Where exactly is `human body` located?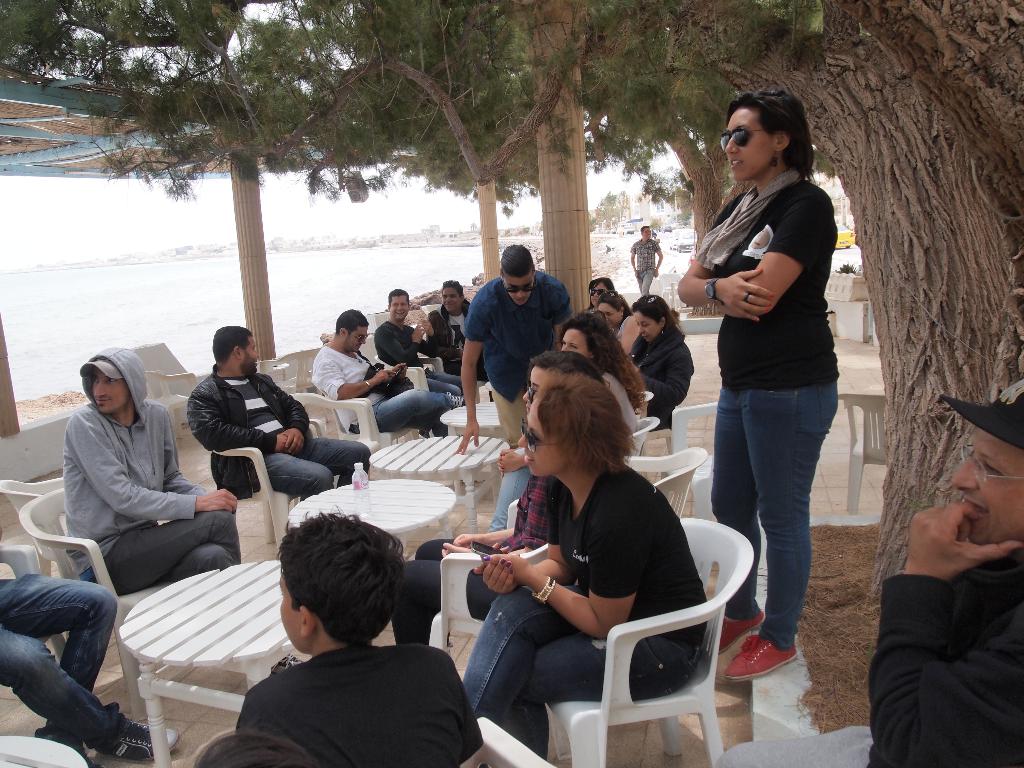
Its bounding box is x1=870, y1=388, x2=1023, y2=767.
